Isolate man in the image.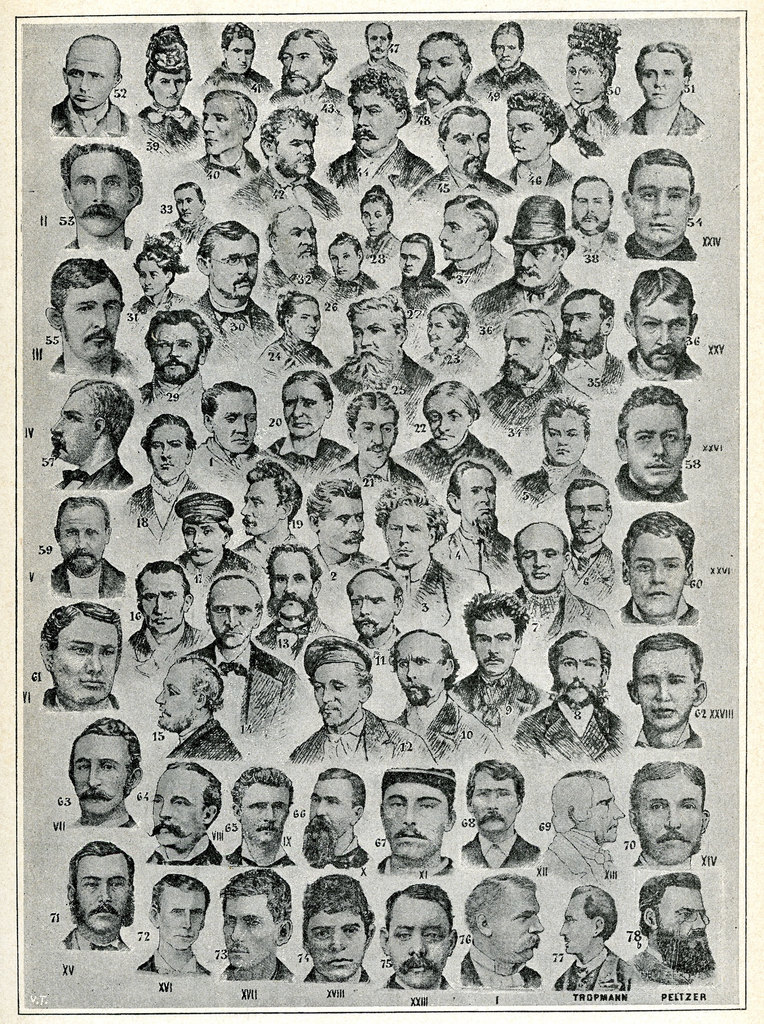
Isolated region: pyautogui.locateOnScreen(135, 875, 214, 979).
